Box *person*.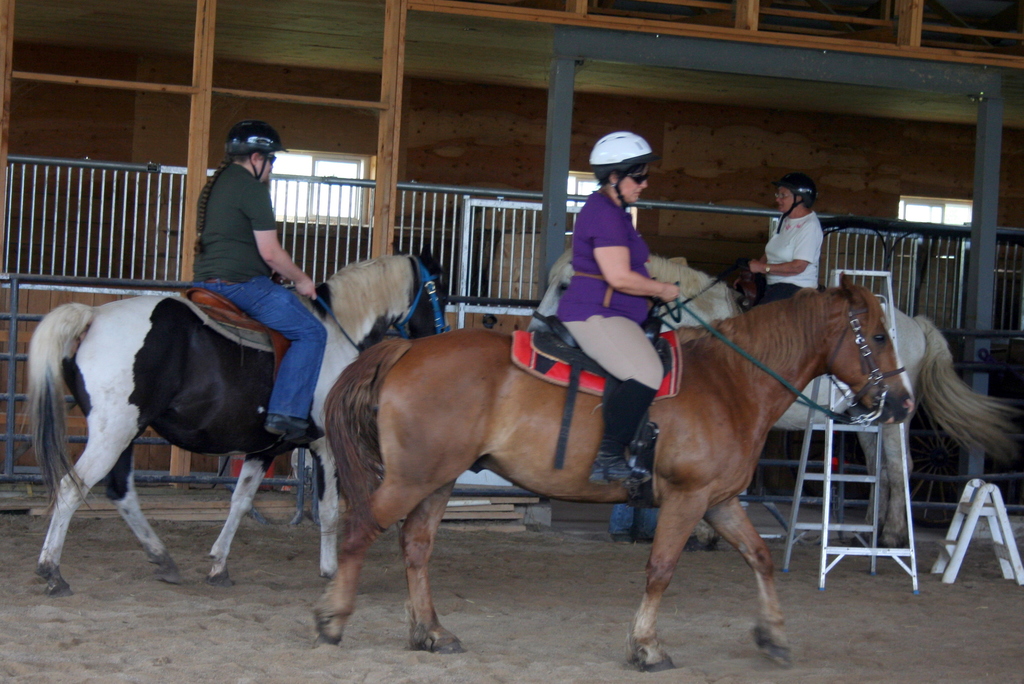
554/127/687/490.
